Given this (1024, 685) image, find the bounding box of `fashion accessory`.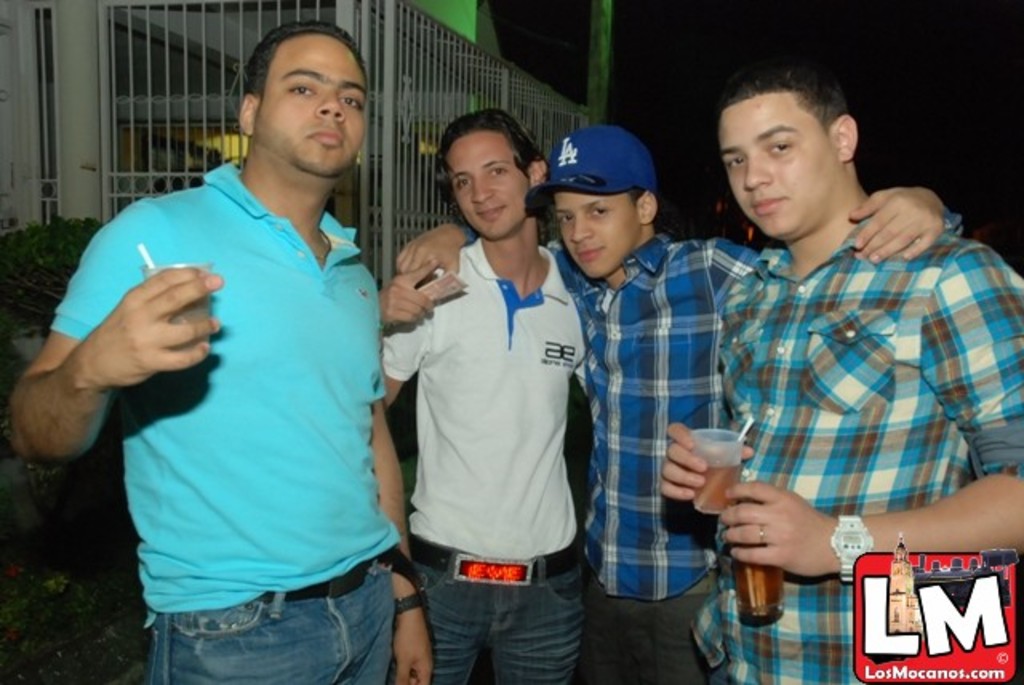
[left=757, top=525, right=766, bottom=546].
